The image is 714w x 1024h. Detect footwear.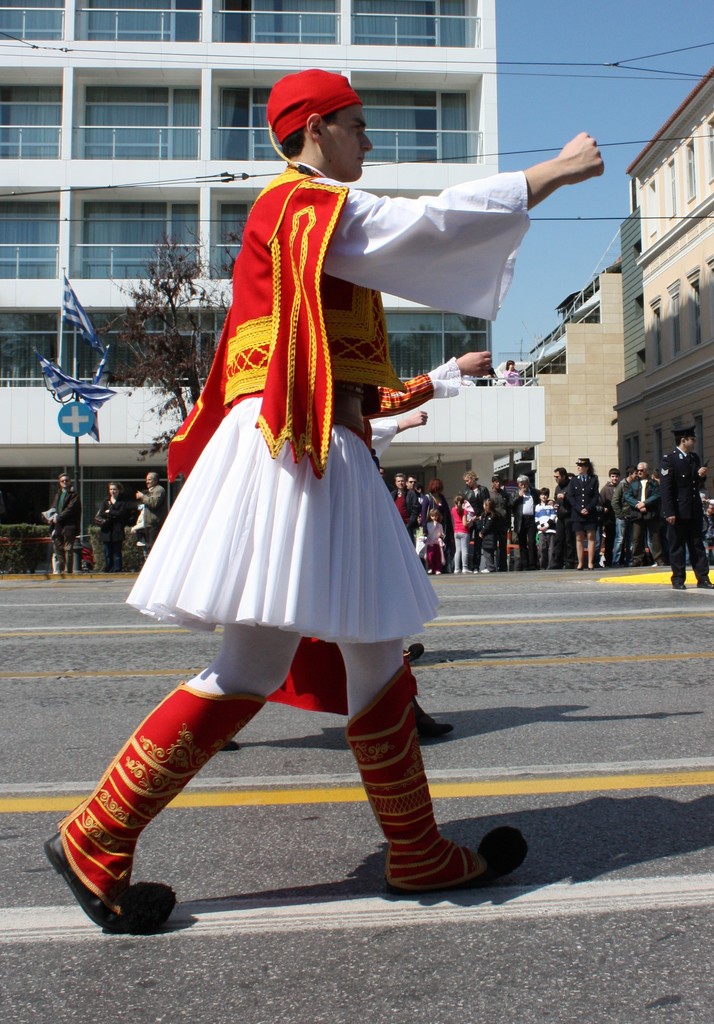
Detection: left=631, top=562, right=635, bottom=565.
